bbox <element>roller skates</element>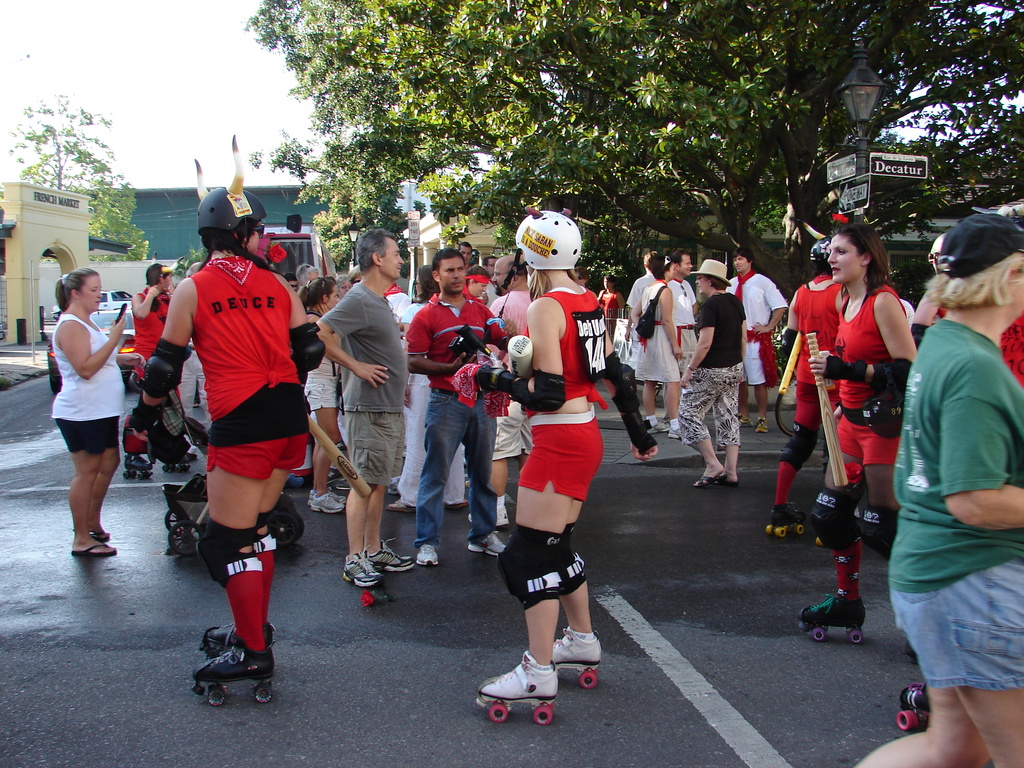
l=762, t=500, r=807, b=538
